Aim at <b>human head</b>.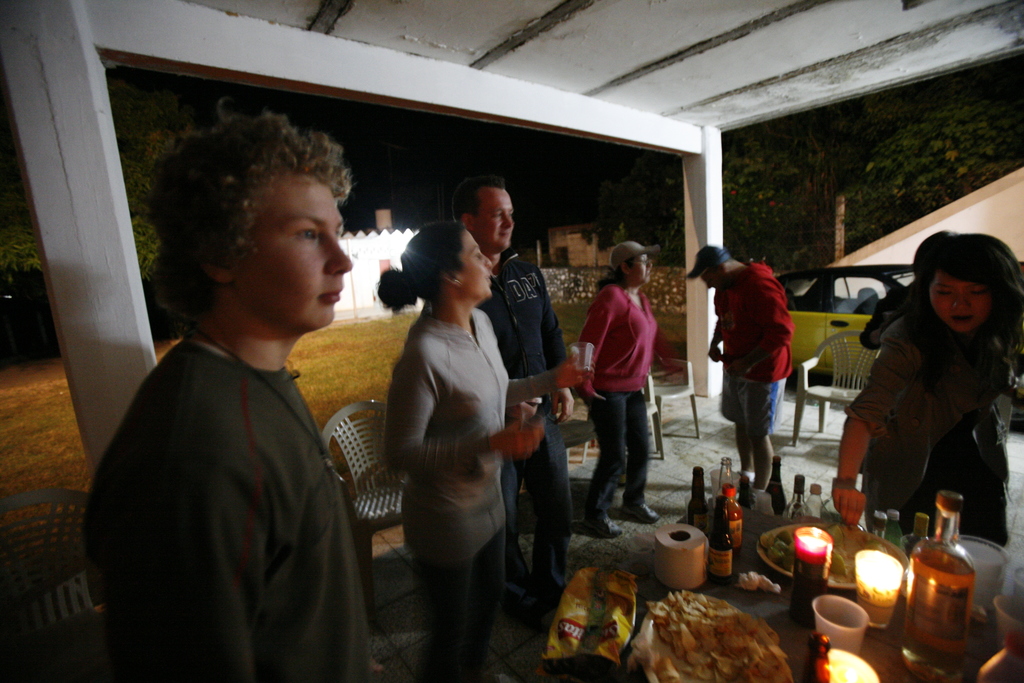
Aimed at 610,241,650,290.
